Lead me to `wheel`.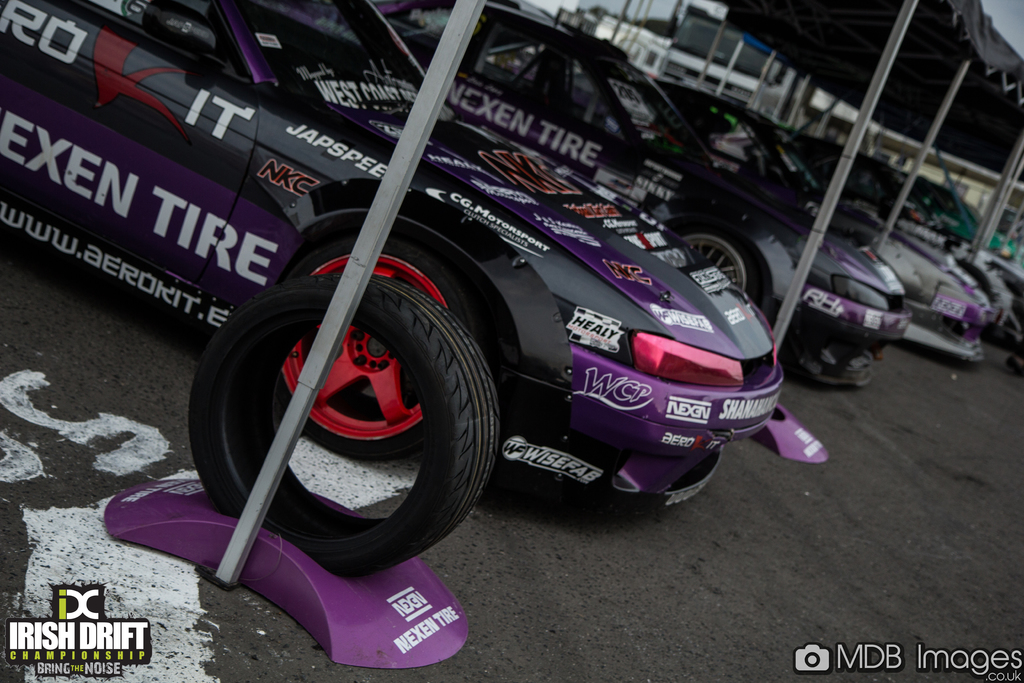
Lead to [681,228,755,308].
